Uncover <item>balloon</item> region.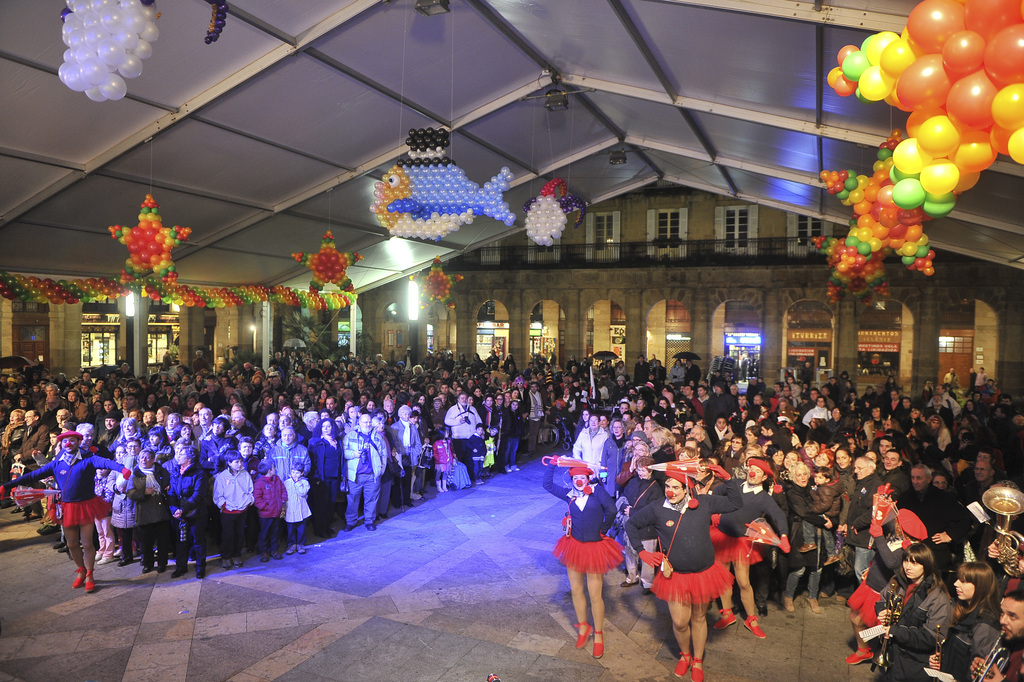
Uncovered: (907, 107, 941, 140).
